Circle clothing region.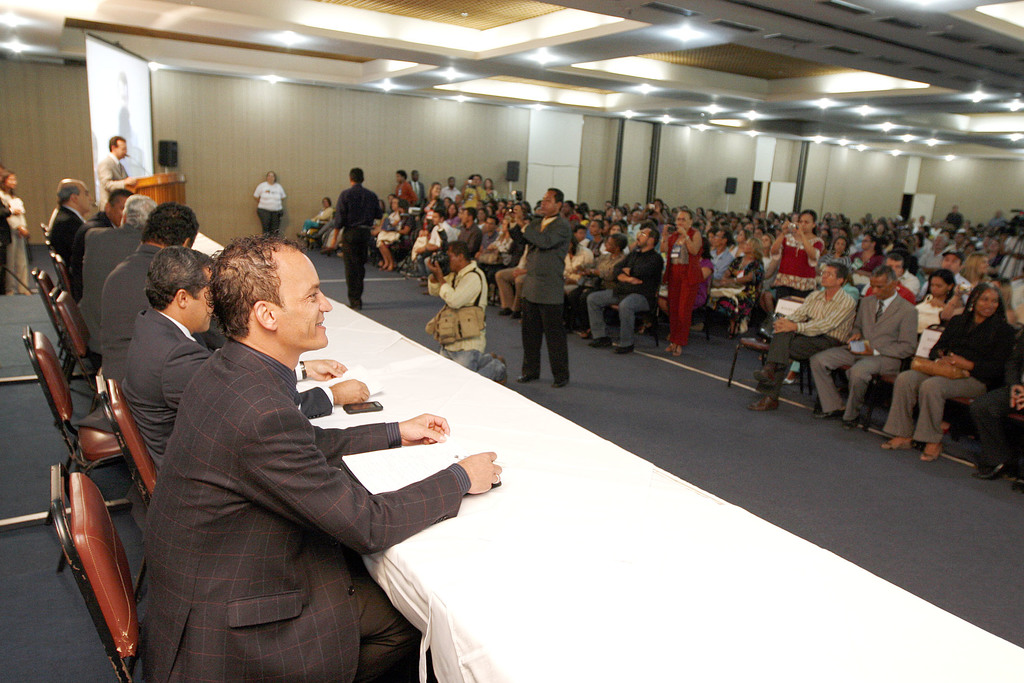
Region: (127,277,470,671).
